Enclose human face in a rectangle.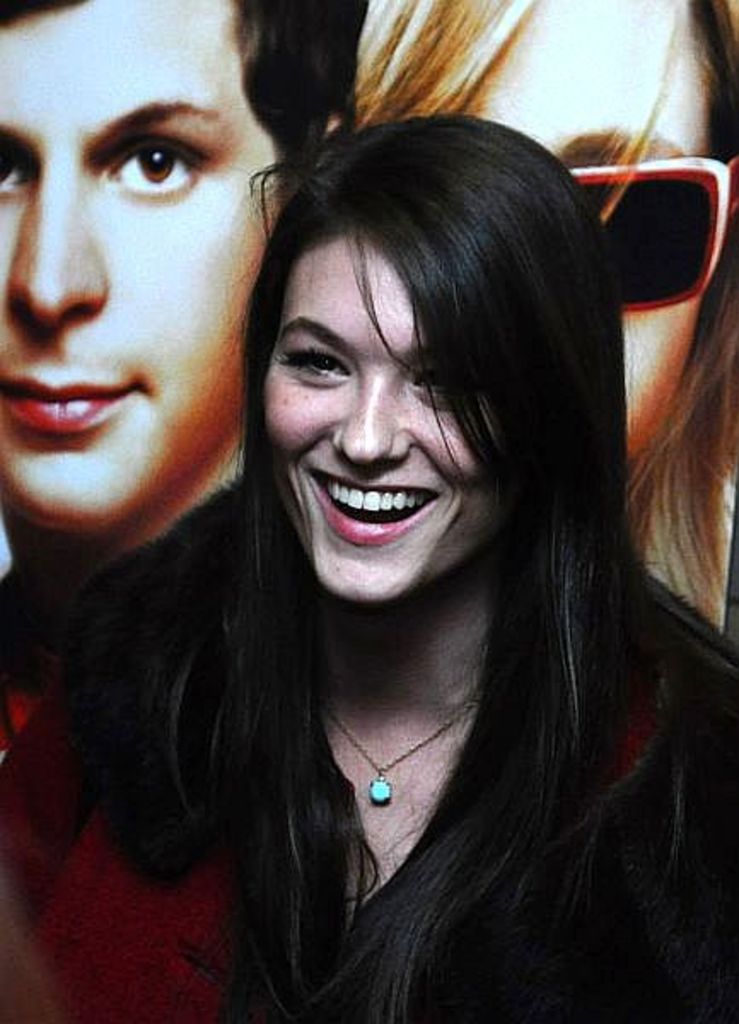
<box>263,232,492,609</box>.
